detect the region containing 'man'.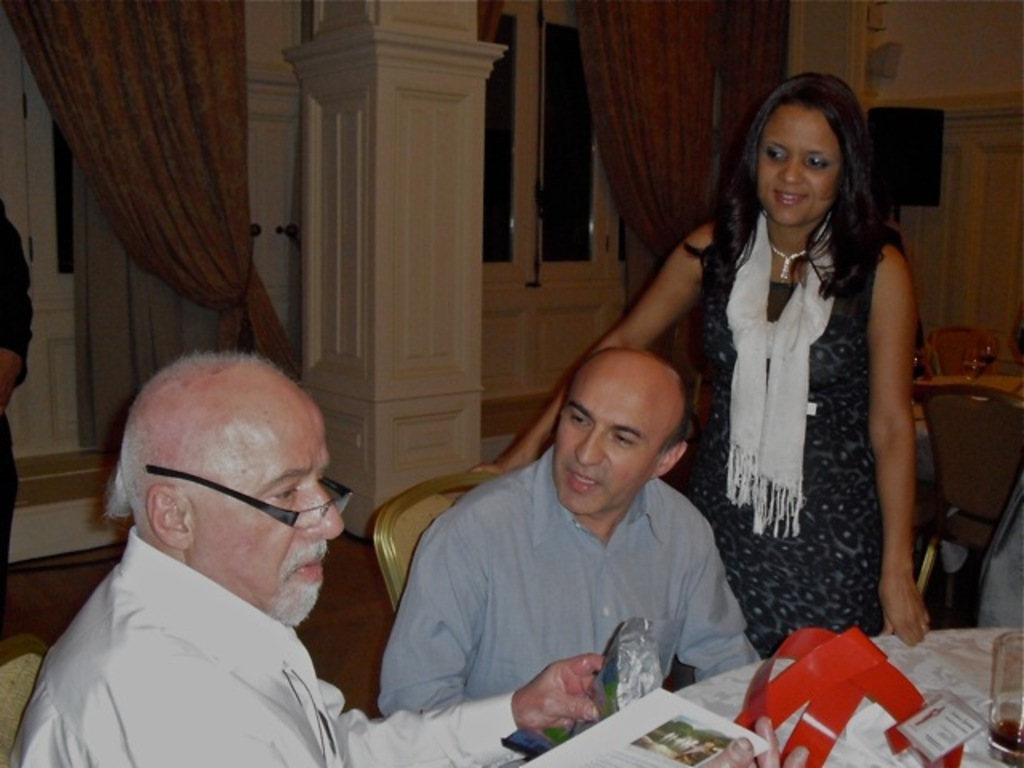
2/200/37/566.
